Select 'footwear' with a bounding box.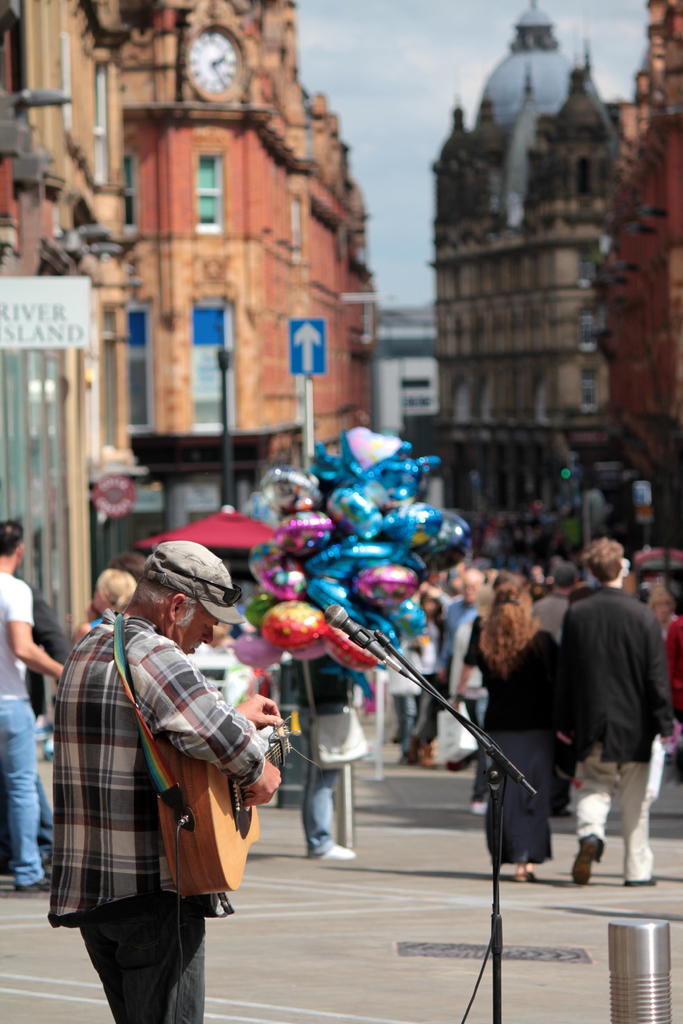
BBox(572, 834, 601, 883).
